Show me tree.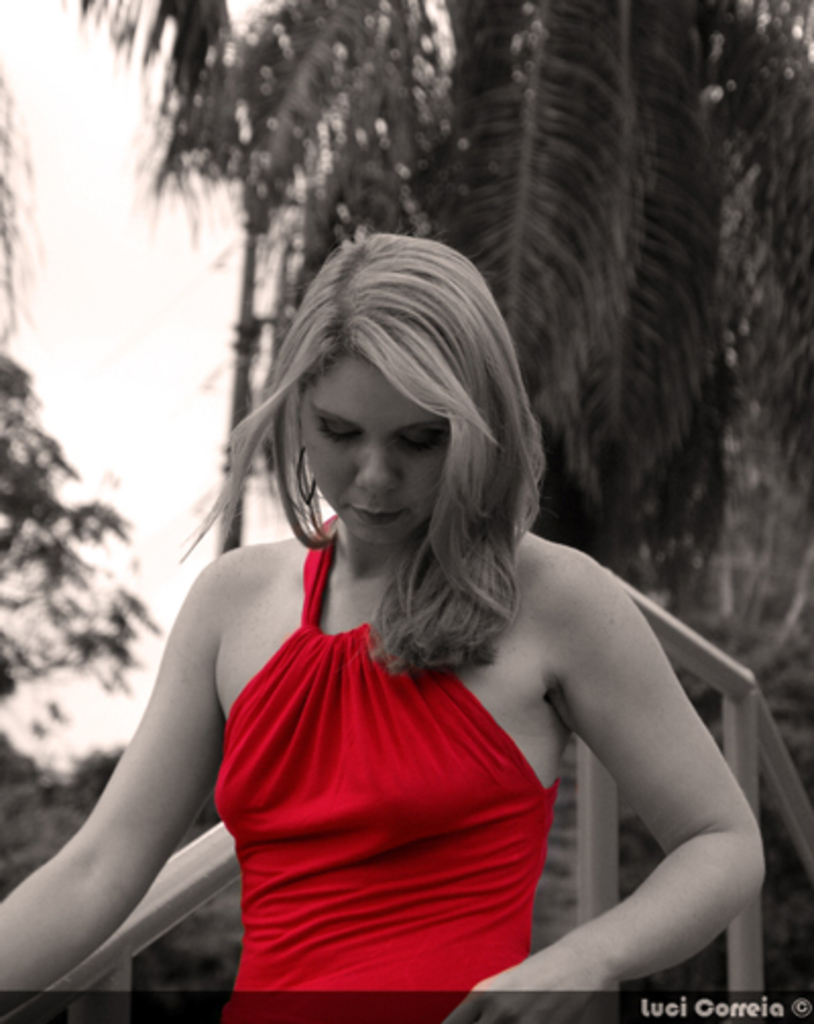
tree is here: <region>0, 55, 161, 865</region>.
